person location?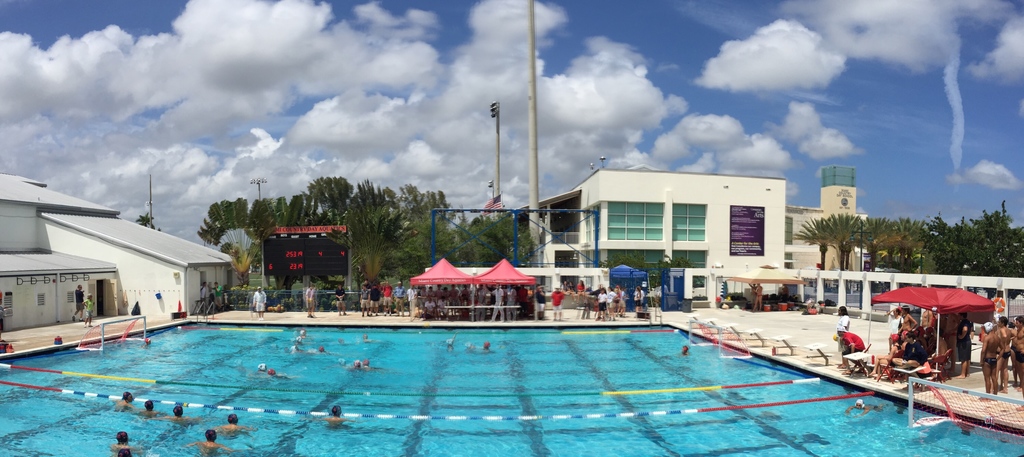
132, 398, 165, 421
